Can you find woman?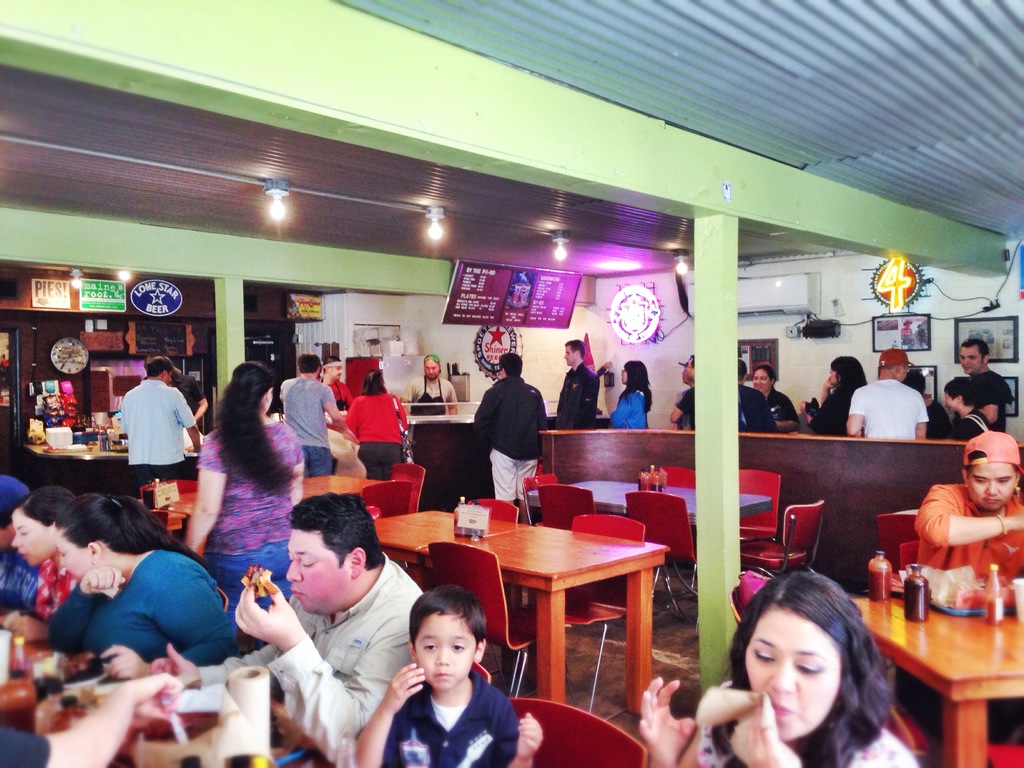
Yes, bounding box: [left=322, top=368, right=400, bottom=487].
